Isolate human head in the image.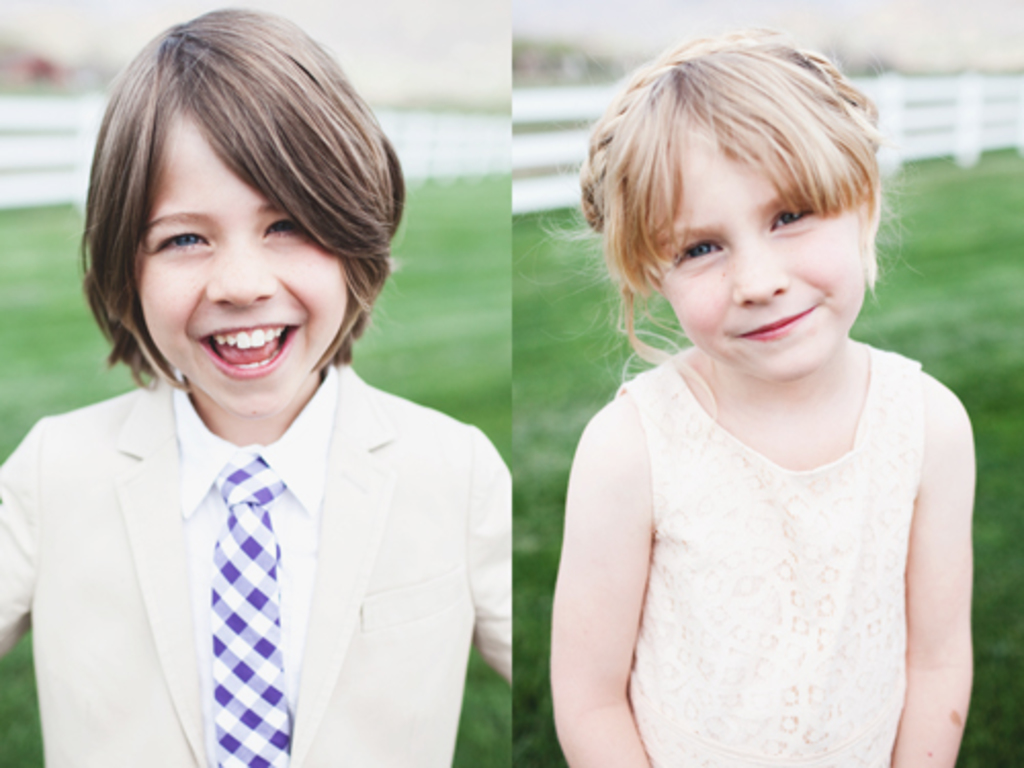
Isolated region: (x1=80, y1=6, x2=408, y2=416).
